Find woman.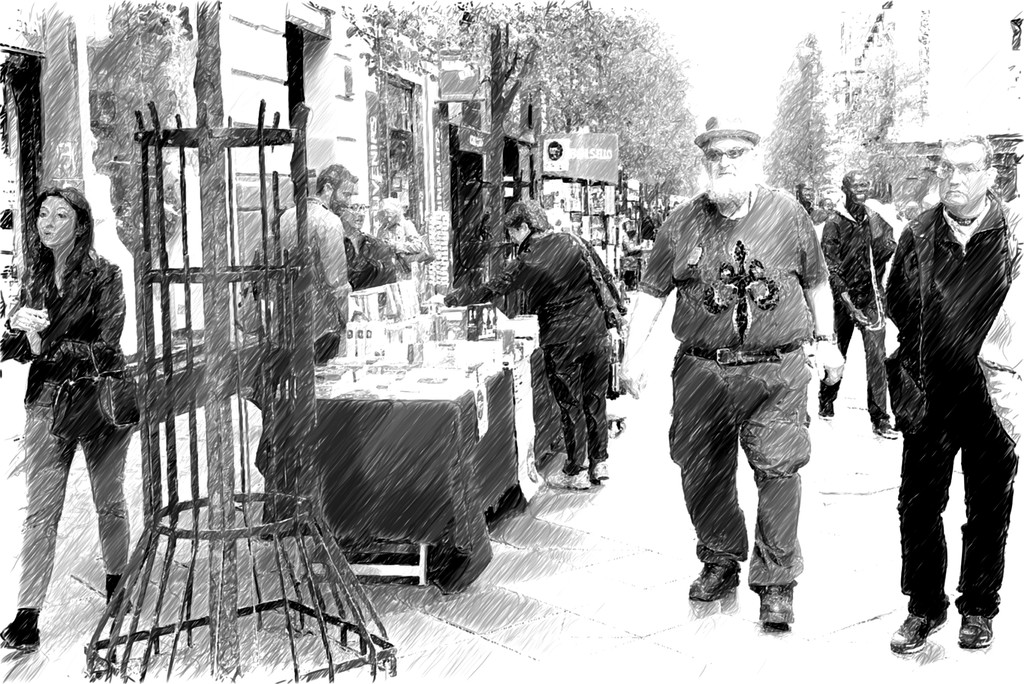
x1=8 y1=156 x2=140 y2=639.
